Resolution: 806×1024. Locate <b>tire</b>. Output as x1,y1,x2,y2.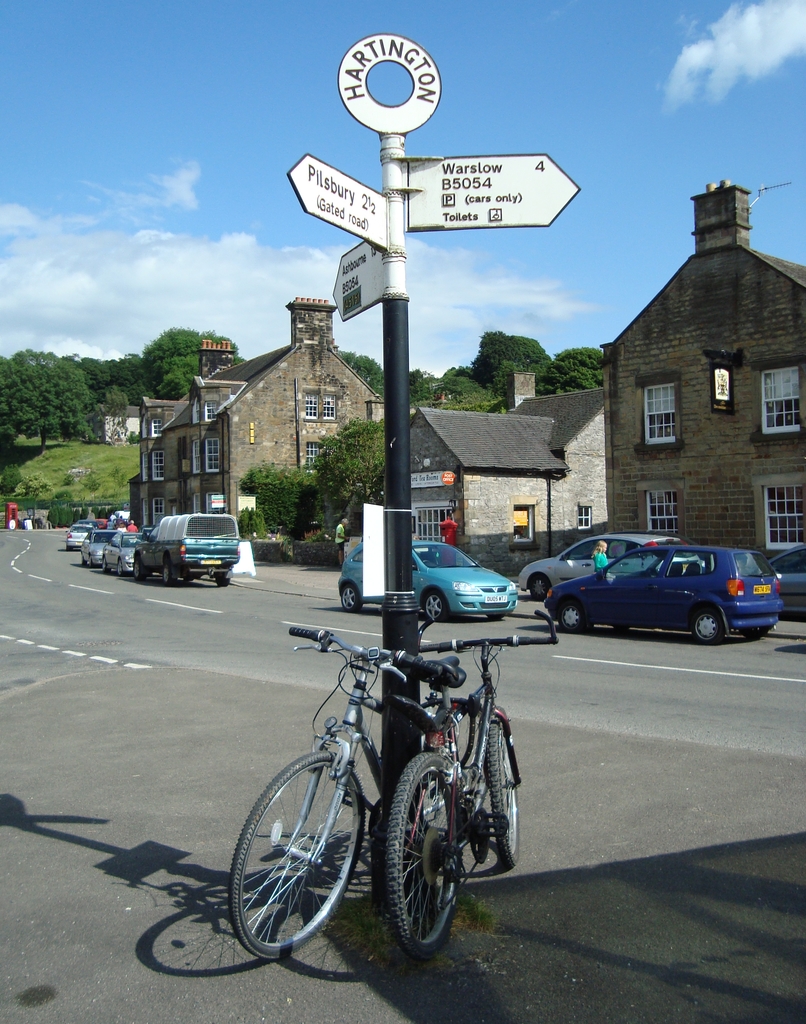
487,708,518,864.
